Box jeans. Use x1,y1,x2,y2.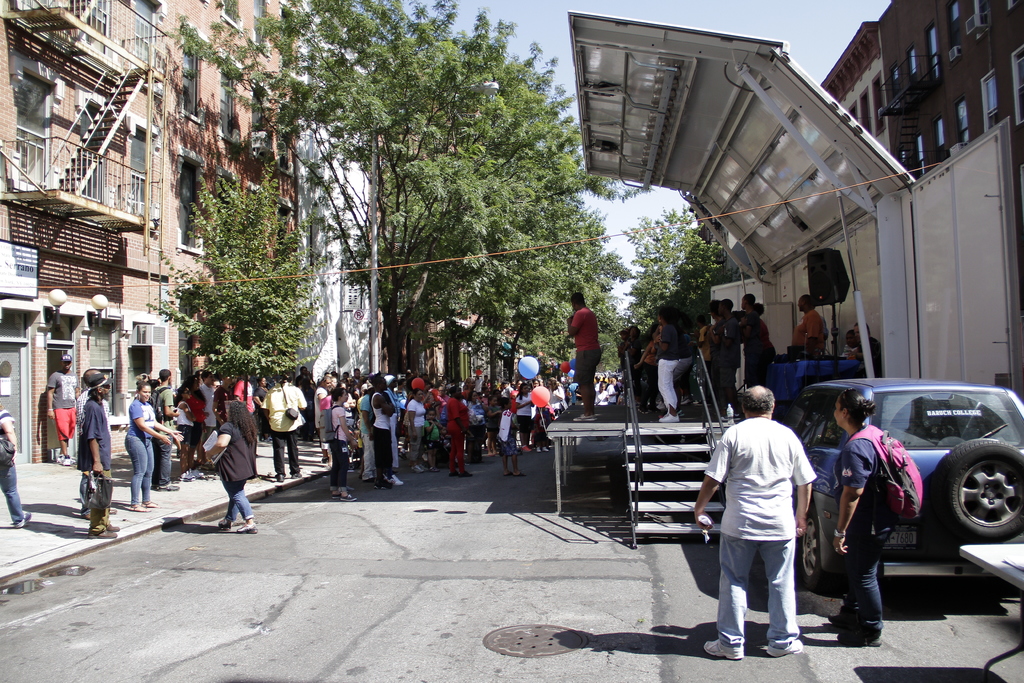
368,424,394,477.
